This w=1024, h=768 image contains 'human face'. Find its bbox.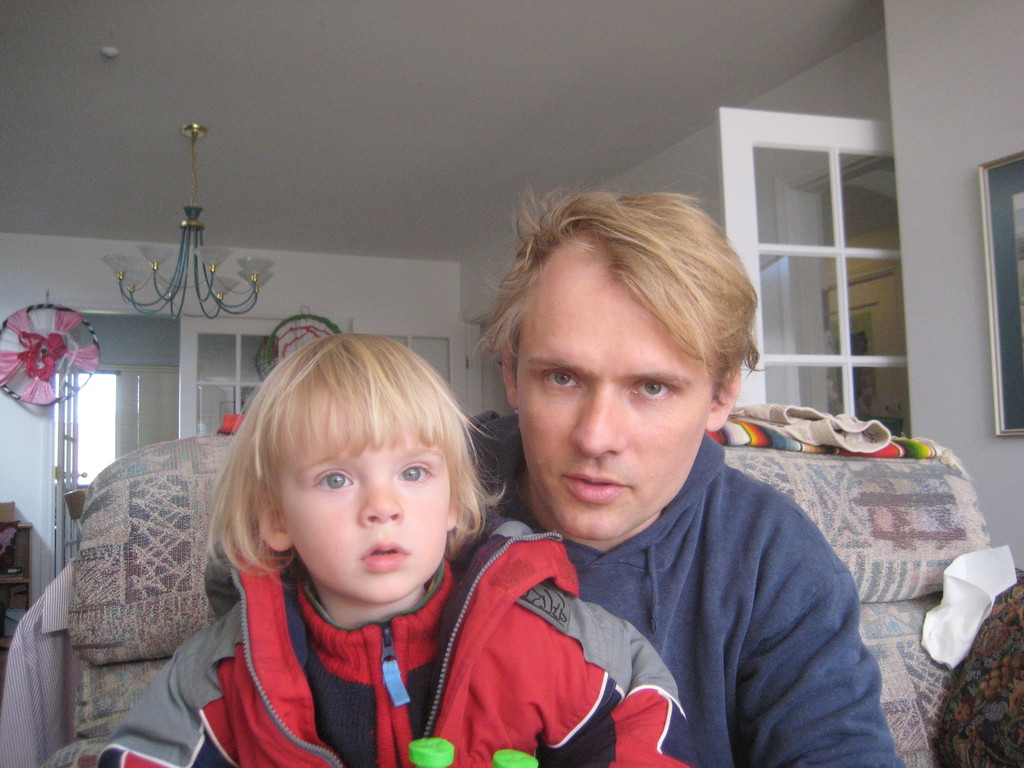
<region>516, 234, 718, 540</region>.
